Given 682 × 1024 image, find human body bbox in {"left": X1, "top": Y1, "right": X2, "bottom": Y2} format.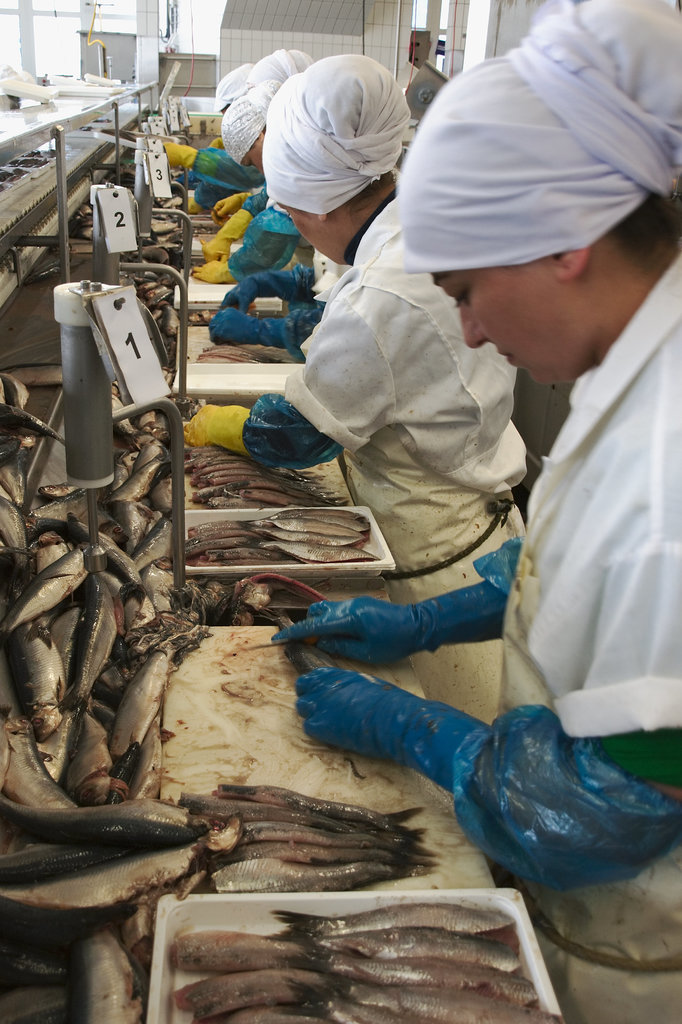
{"left": 185, "top": 188, "right": 535, "bottom": 732}.
